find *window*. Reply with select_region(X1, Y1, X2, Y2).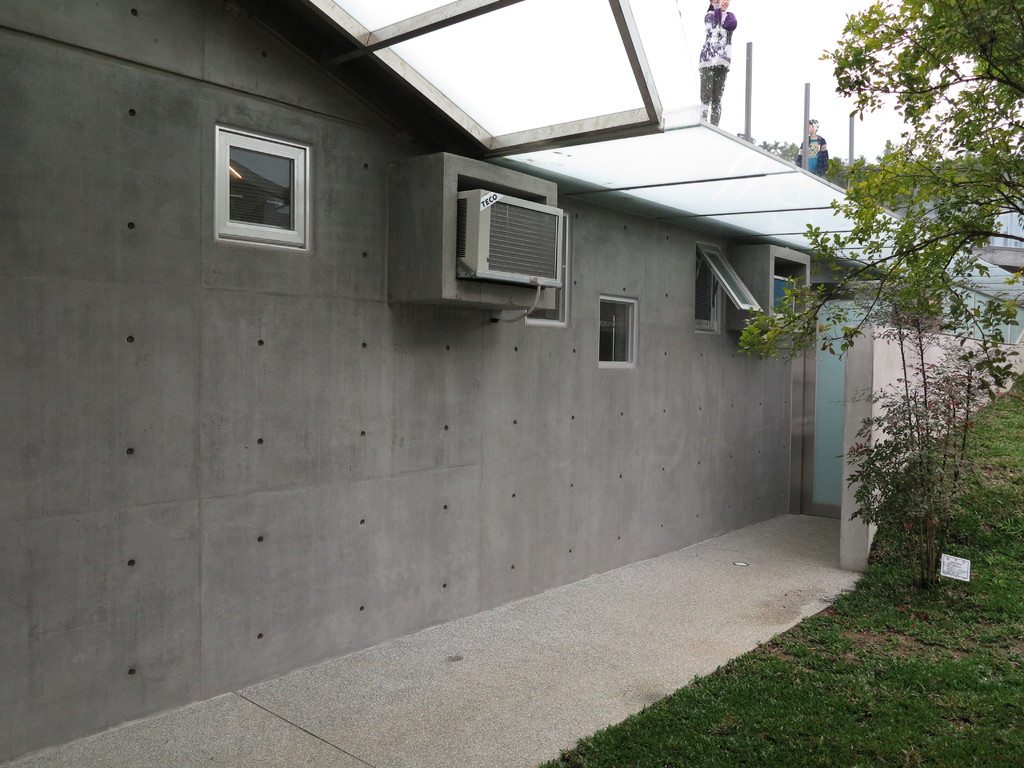
select_region(595, 297, 642, 371).
